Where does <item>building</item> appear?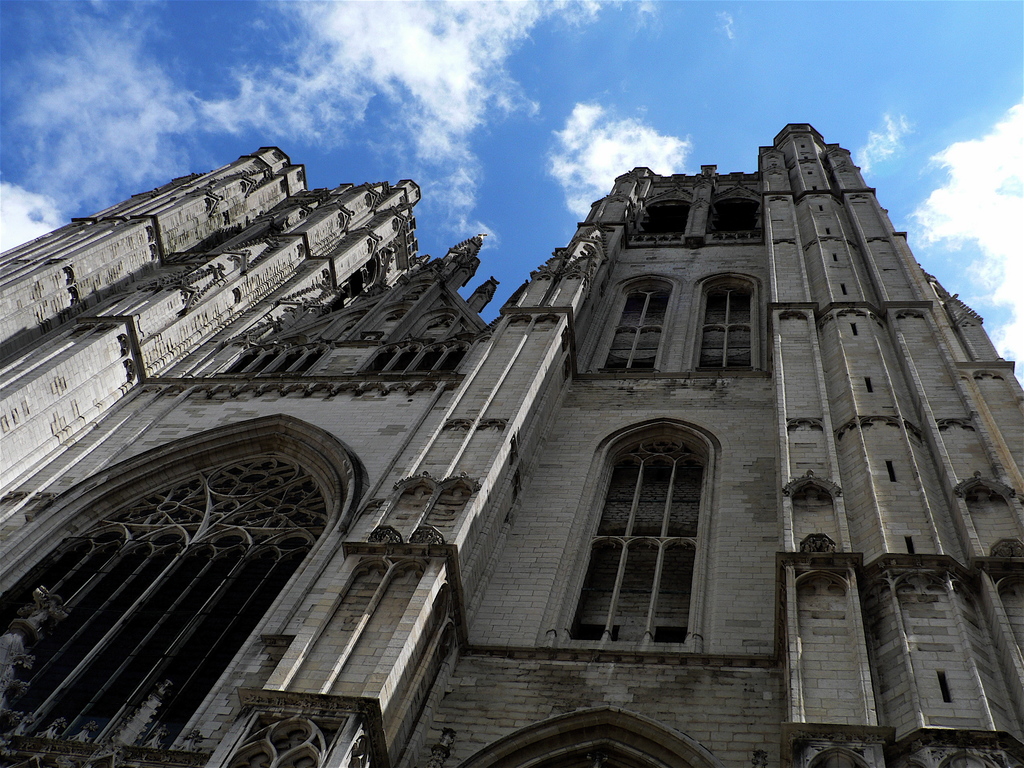
Appears at <box>0,116,1023,767</box>.
